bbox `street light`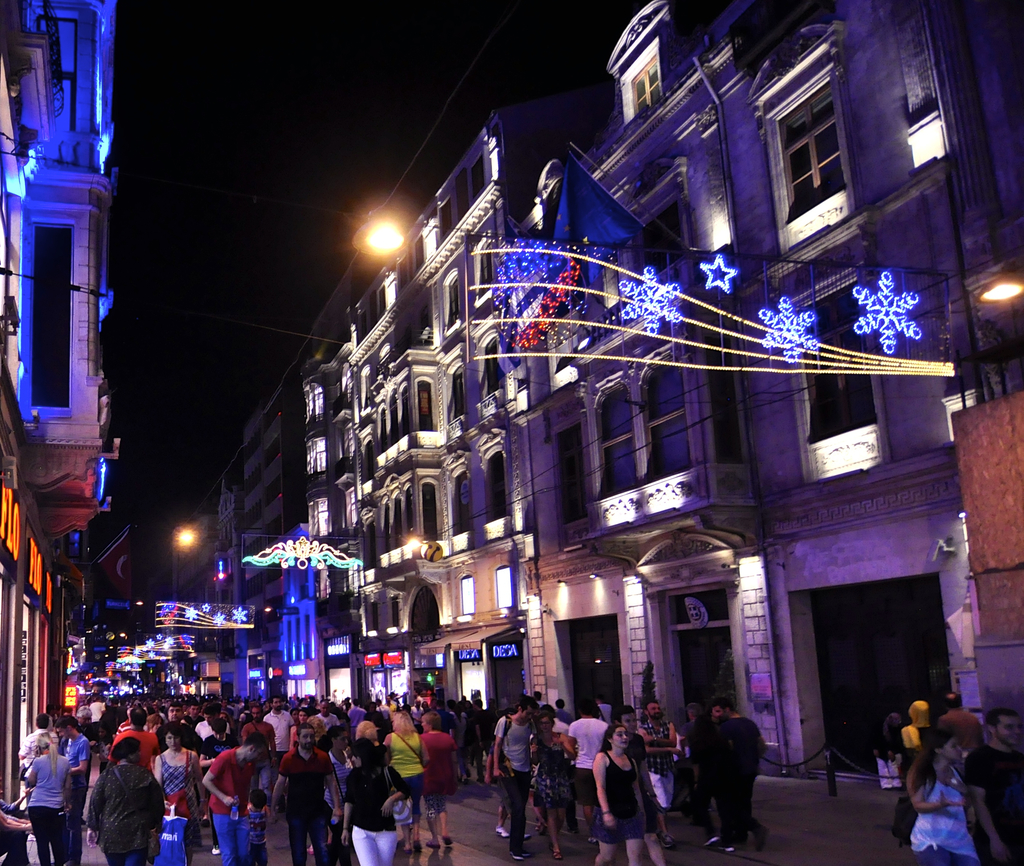
<region>340, 196, 411, 262</region>
